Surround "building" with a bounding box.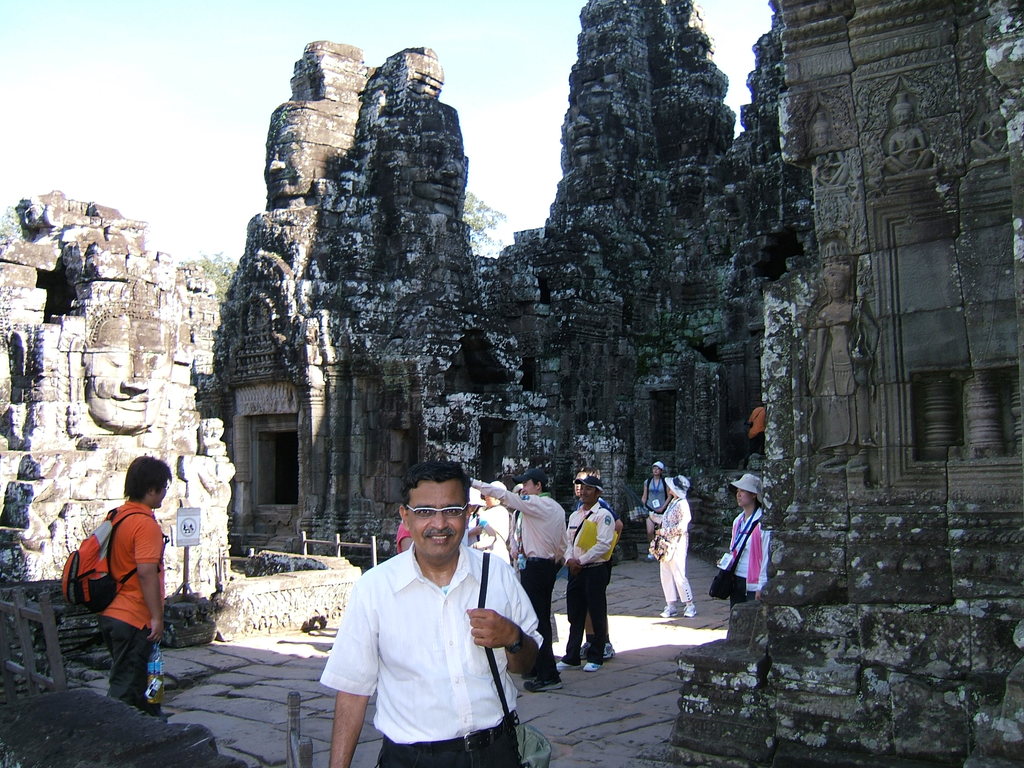
<region>0, 0, 1023, 766</region>.
